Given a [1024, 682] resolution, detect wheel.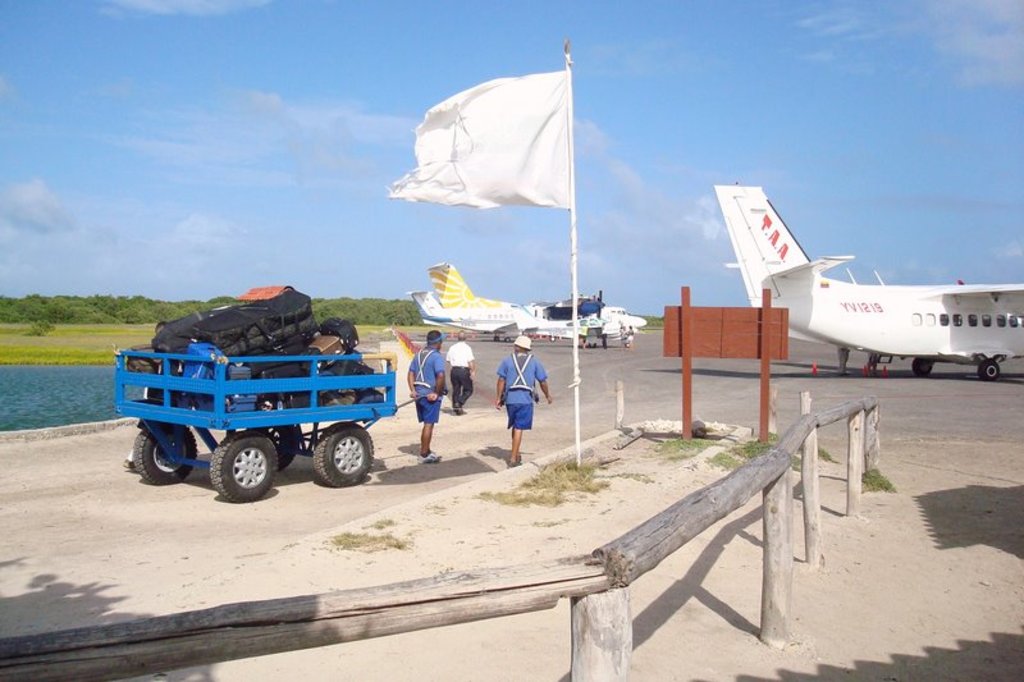
region(211, 427, 279, 500).
